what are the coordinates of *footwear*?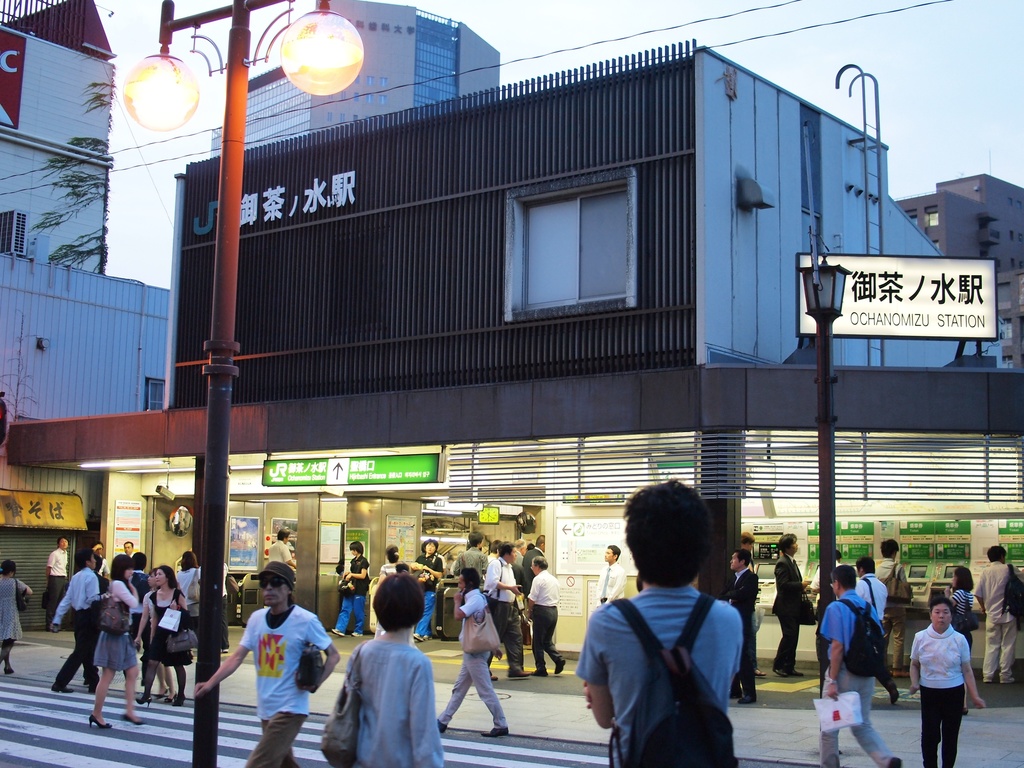
l=737, t=693, r=758, b=706.
